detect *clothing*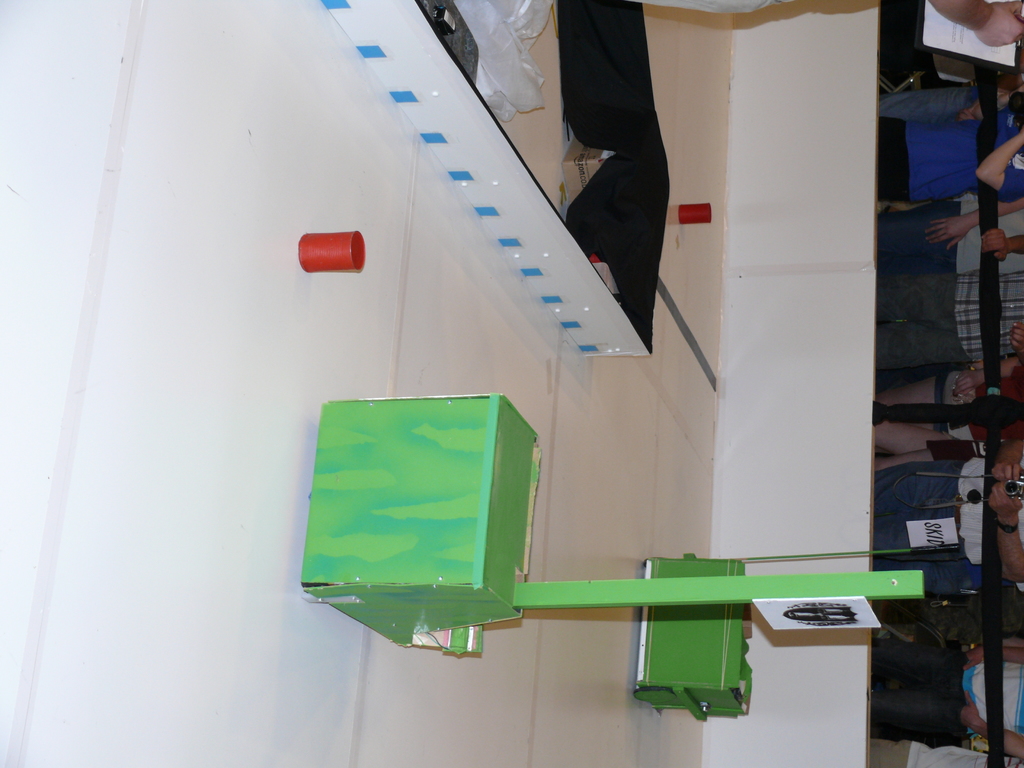
crop(865, 114, 1023, 229)
